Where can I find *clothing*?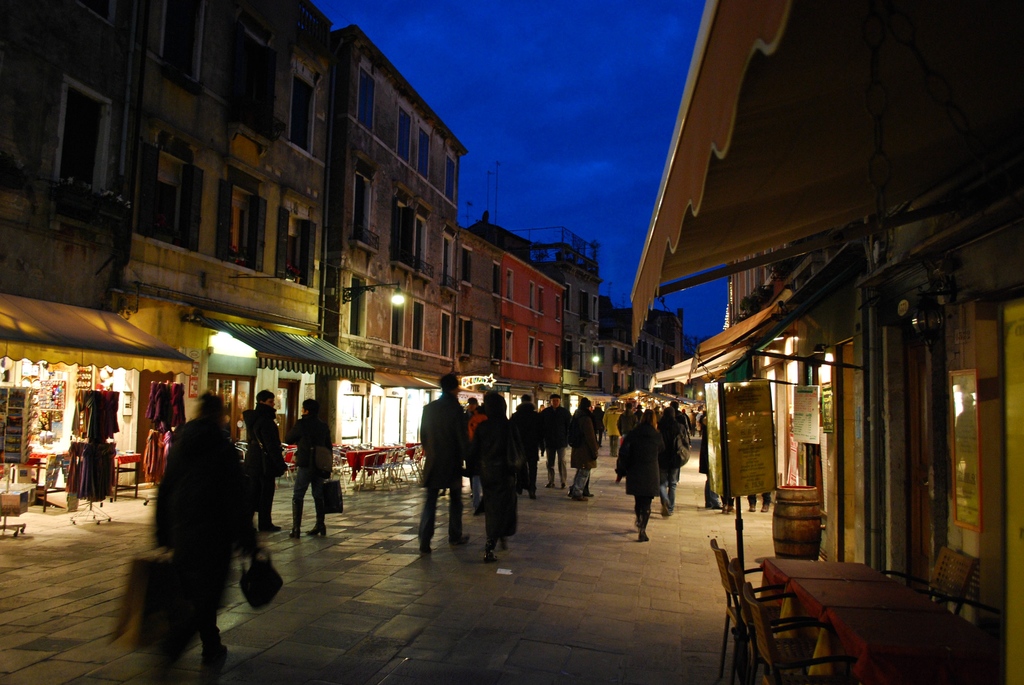
You can find it at crop(412, 381, 472, 546).
